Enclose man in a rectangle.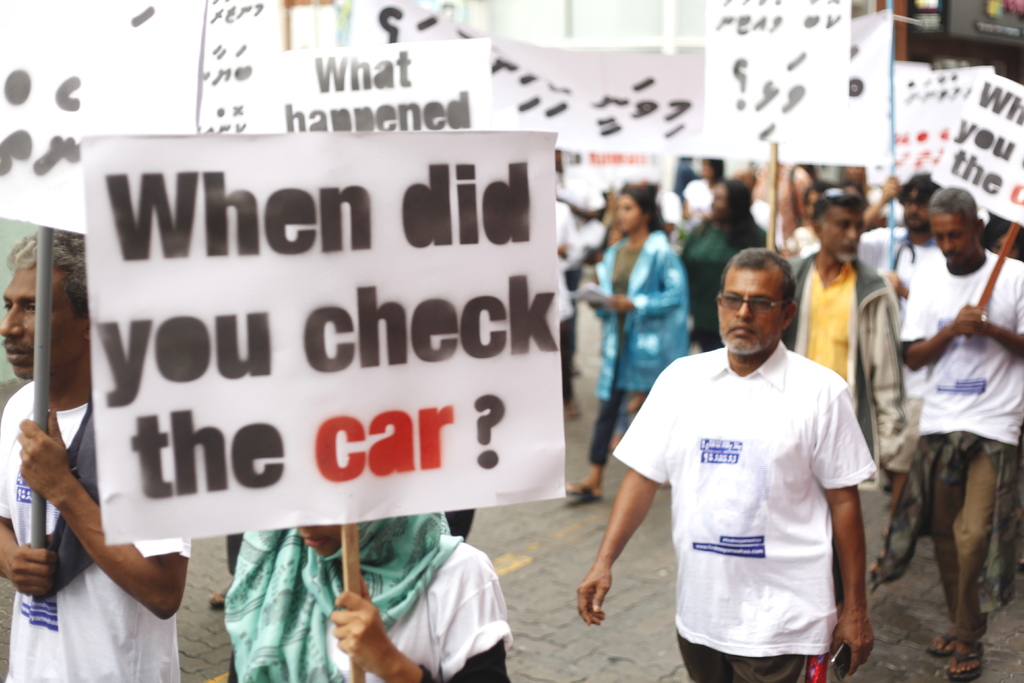
x1=554 y1=197 x2=586 y2=422.
